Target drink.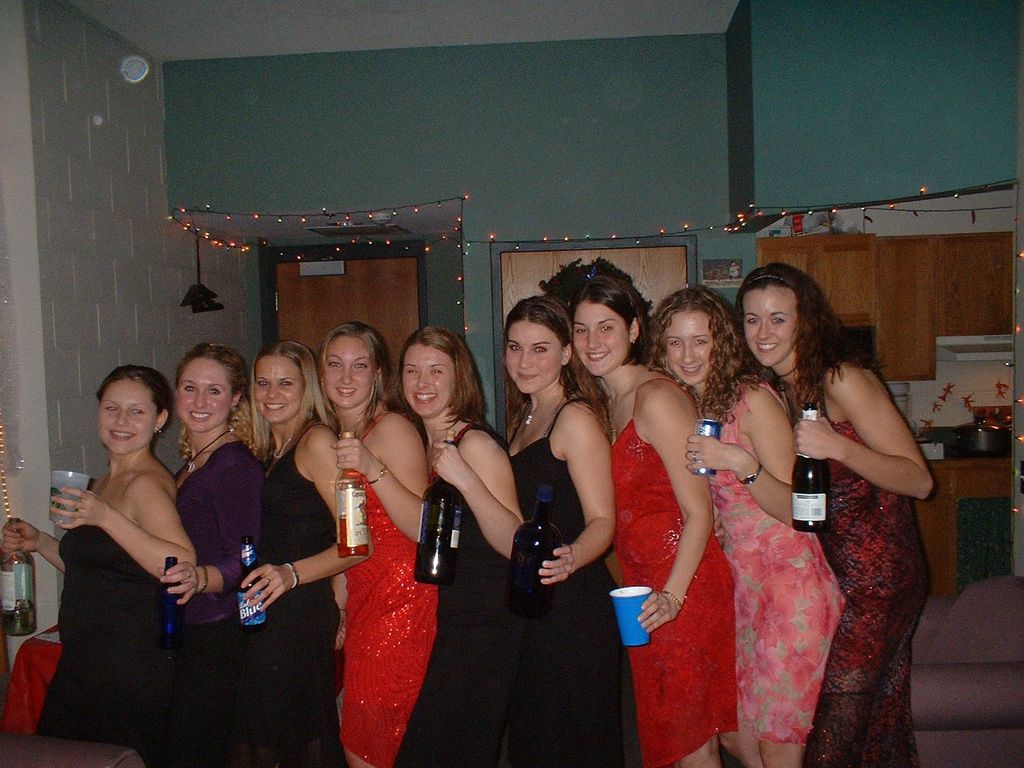
Target region: BBox(410, 428, 462, 590).
